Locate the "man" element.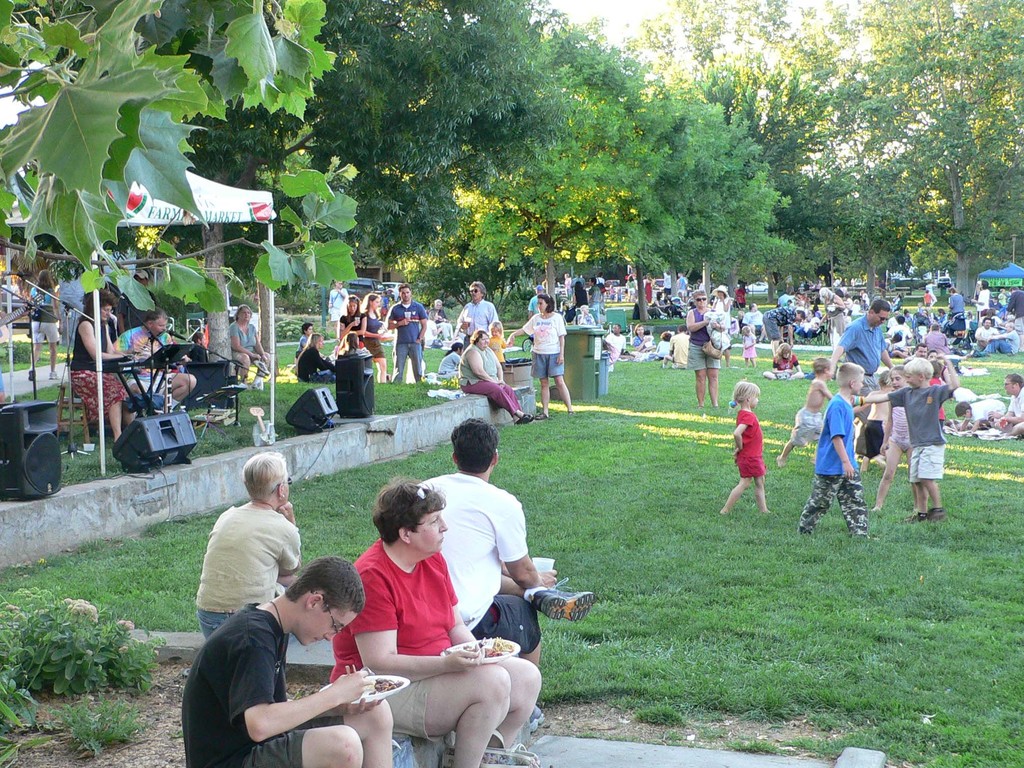
Element bbox: {"x1": 460, "y1": 278, "x2": 497, "y2": 316}.
